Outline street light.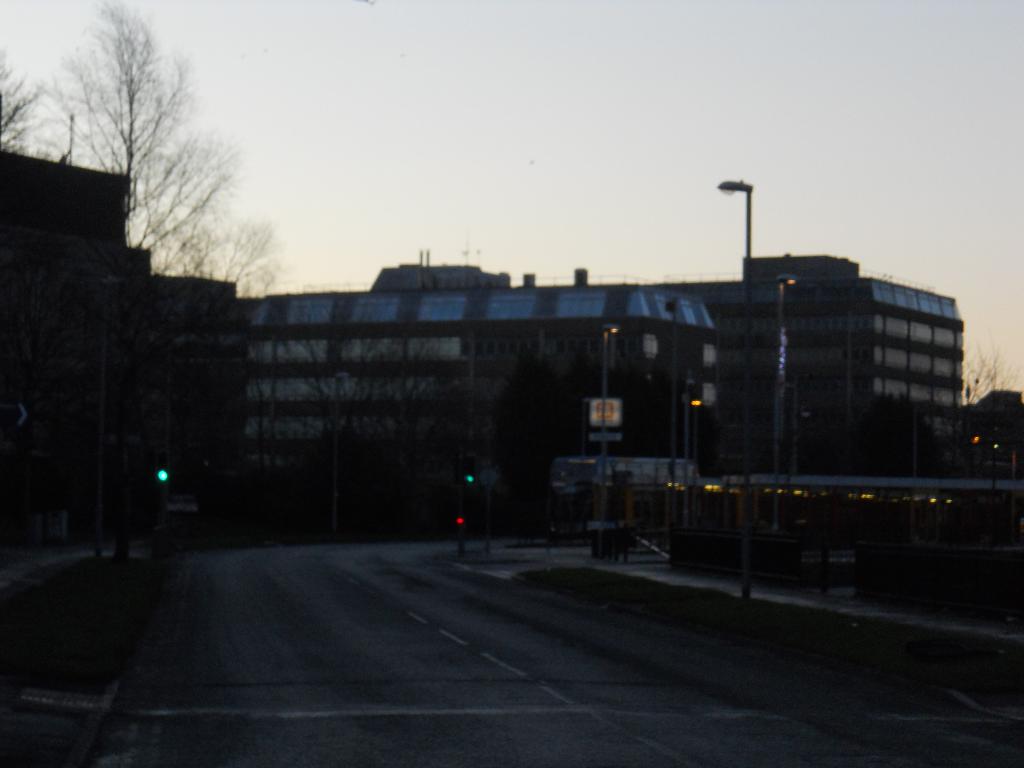
Outline: [left=718, top=179, right=750, bottom=289].
